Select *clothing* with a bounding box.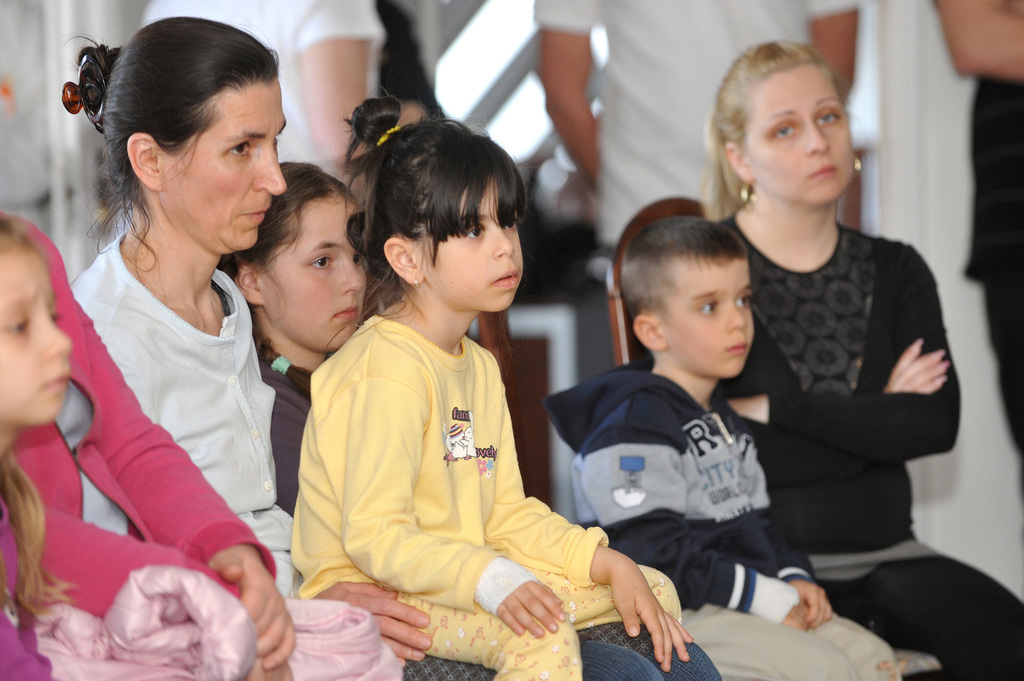
(0, 209, 278, 621).
